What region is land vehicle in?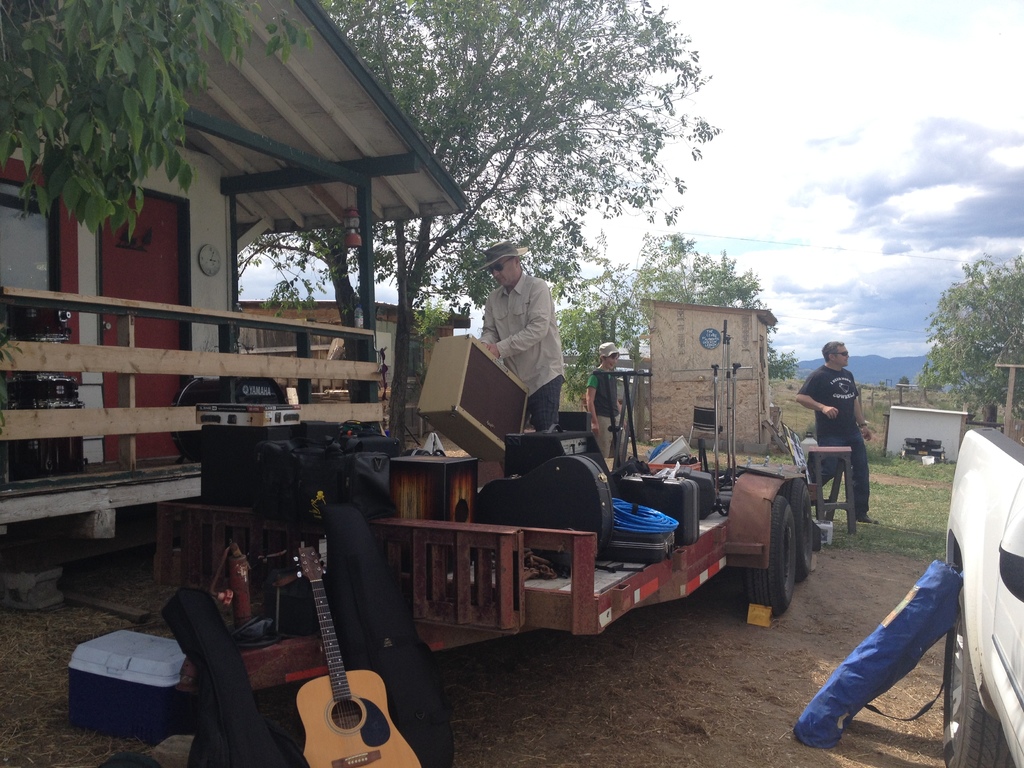
x1=938 y1=426 x2=1023 y2=767.
